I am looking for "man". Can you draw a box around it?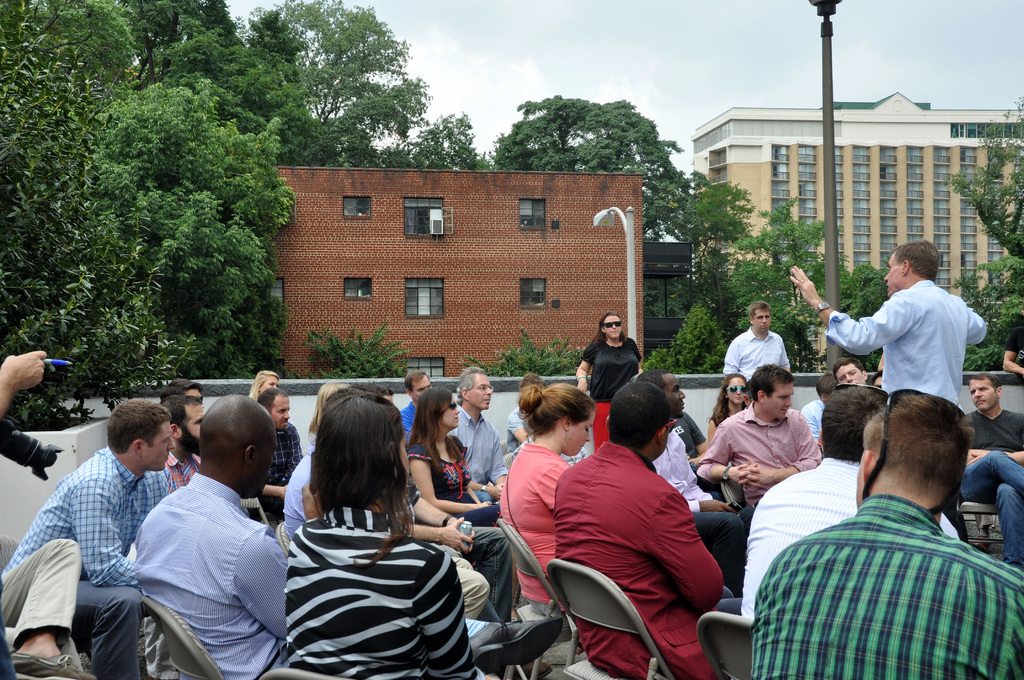
Sure, the bounding box is 0 348 90 679.
